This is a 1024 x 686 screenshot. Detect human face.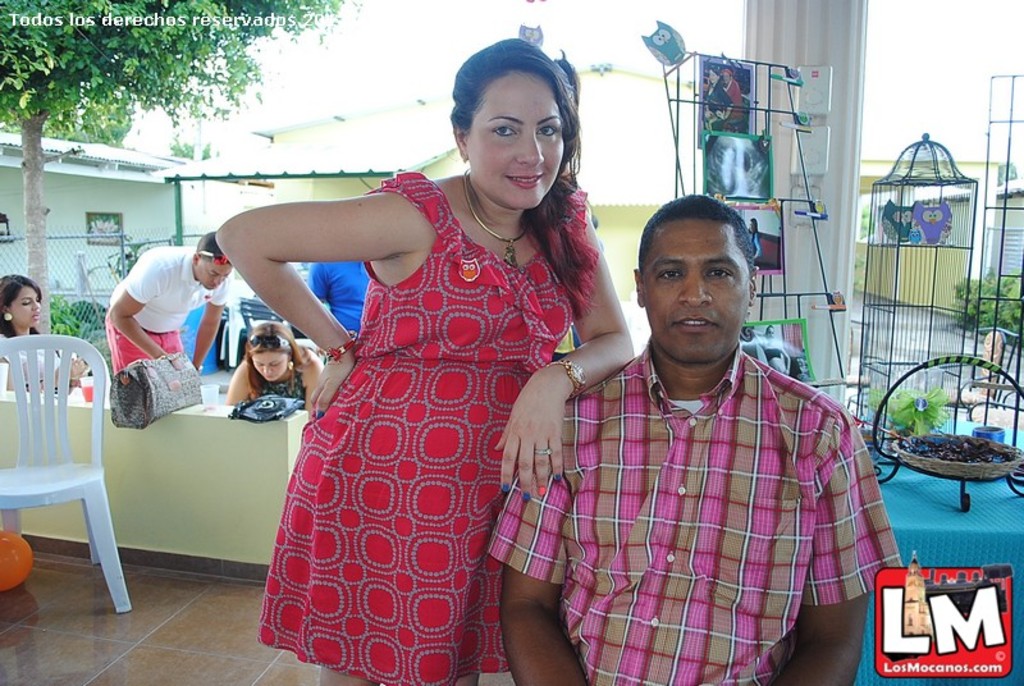
(left=466, top=68, right=564, bottom=203).
